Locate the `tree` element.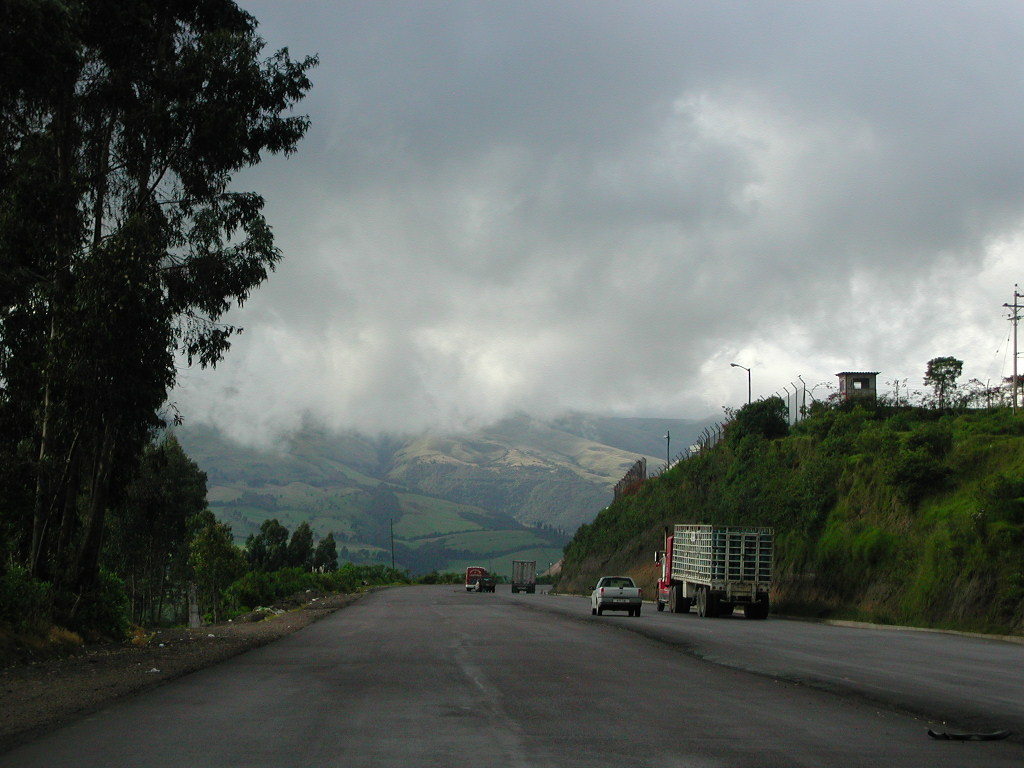
Element bbox: left=323, top=532, right=338, bottom=578.
